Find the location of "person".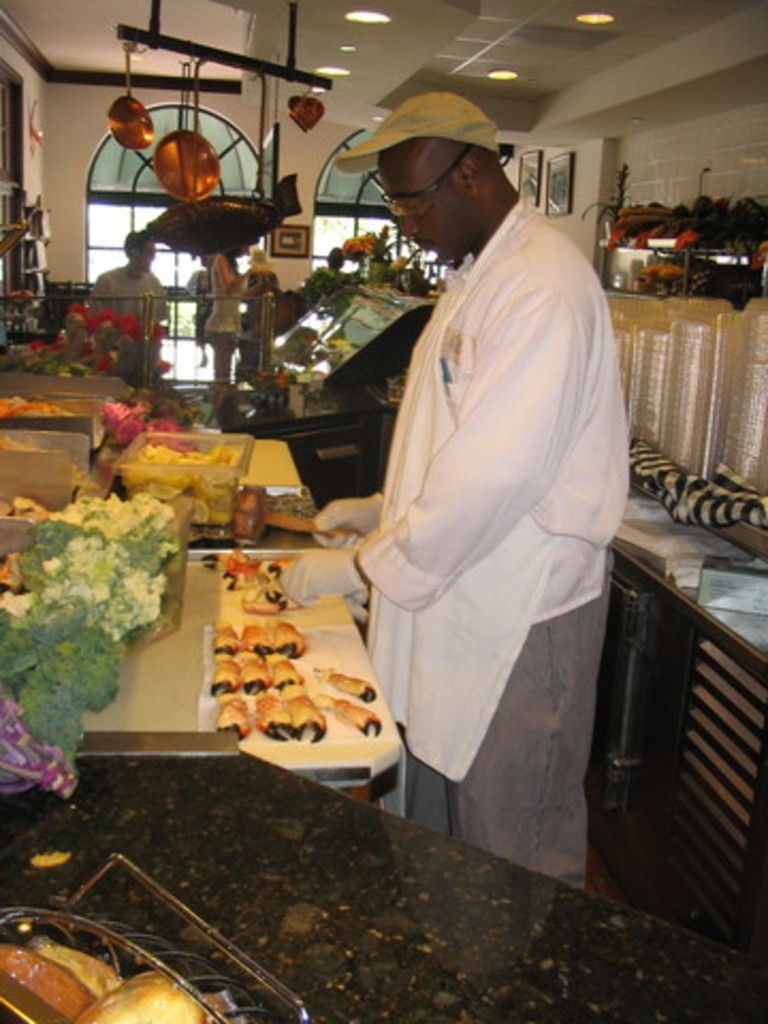
Location: rect(85, 230, 171, 326).
